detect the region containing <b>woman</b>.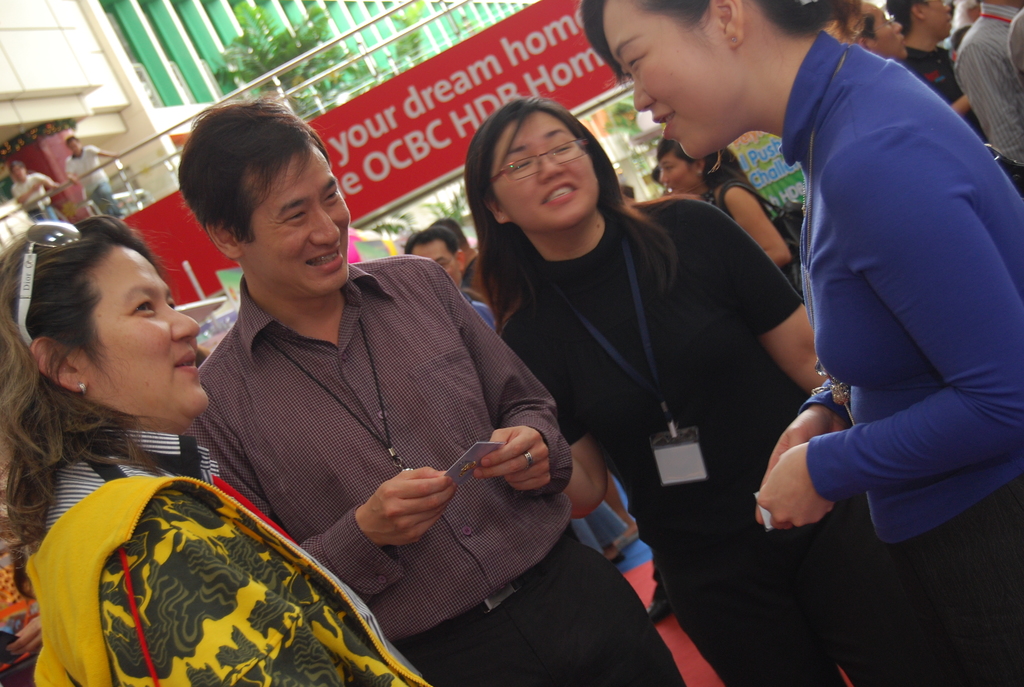
crop(0, 212, 450, 686).
